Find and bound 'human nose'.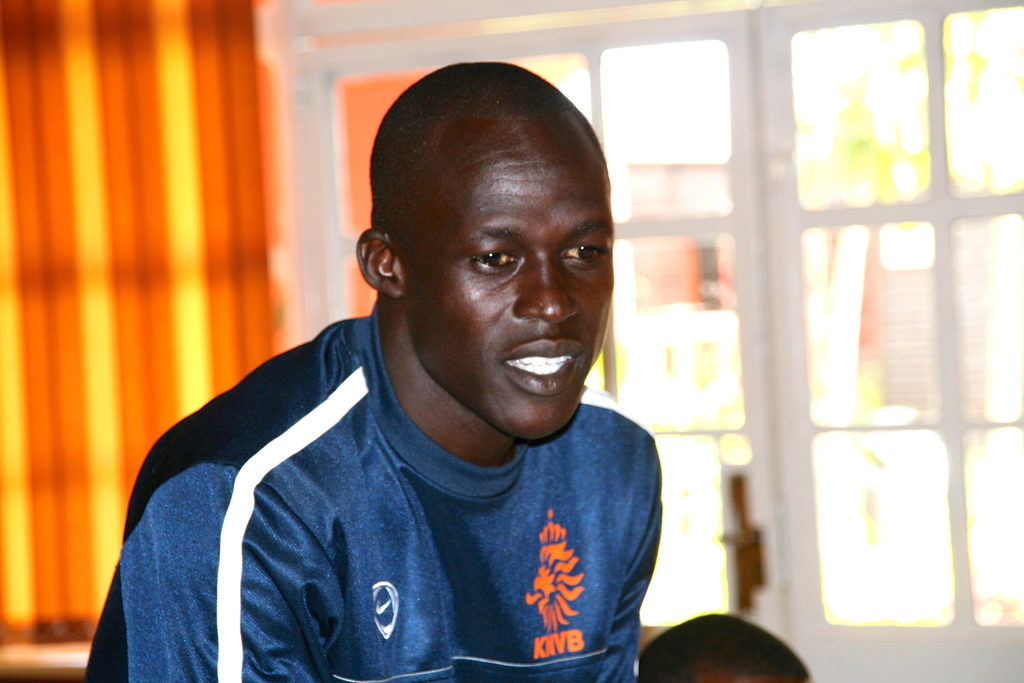
Bound: Rect(515, 254, 576, 325).
